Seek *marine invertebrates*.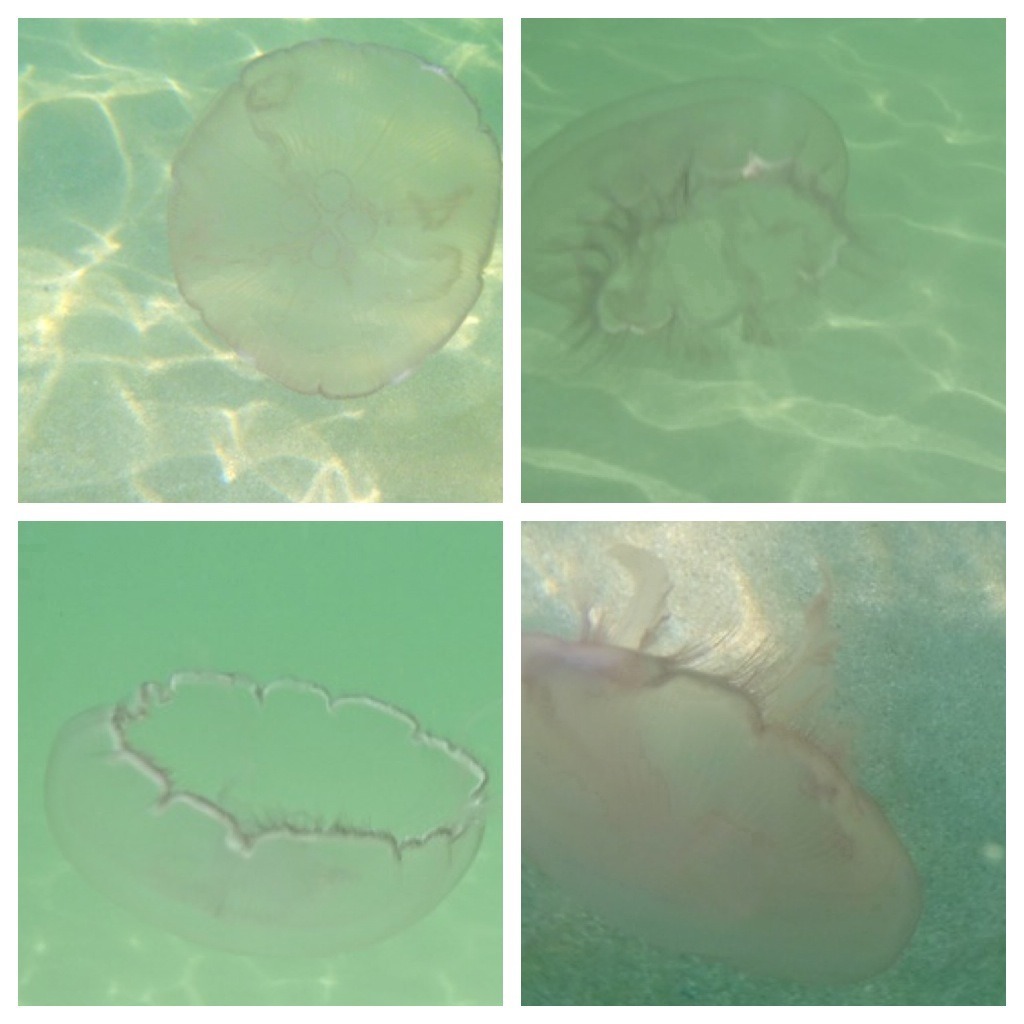
[149,34,507,427].
